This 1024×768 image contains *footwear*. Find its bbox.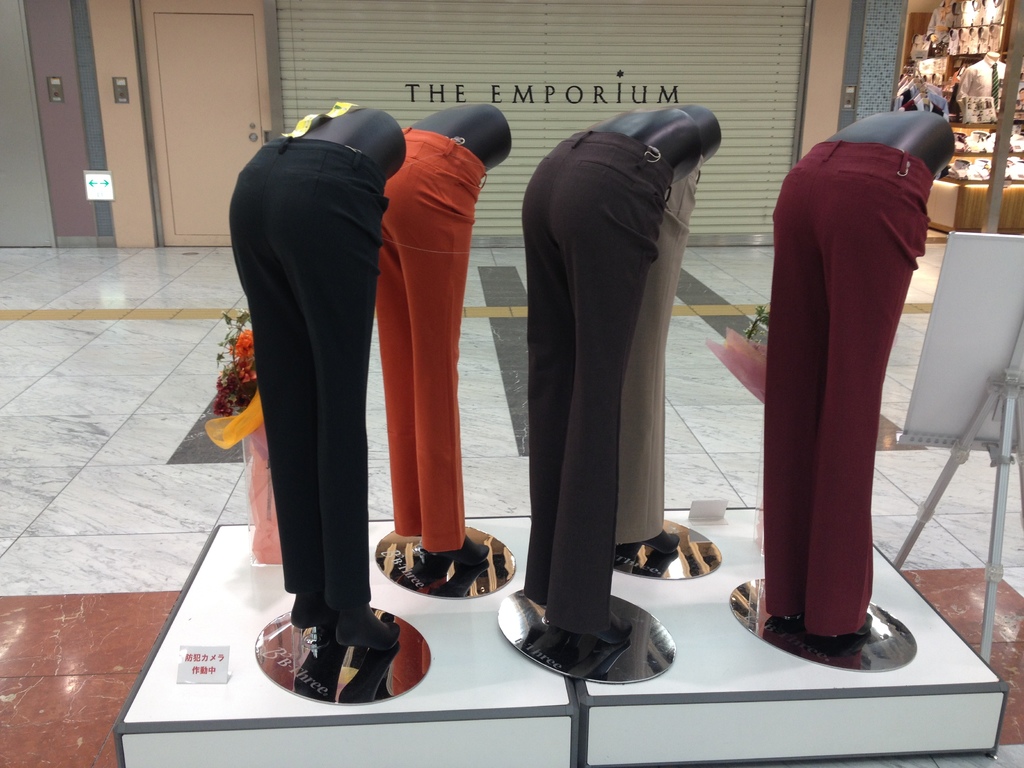
334,607,401,655.
